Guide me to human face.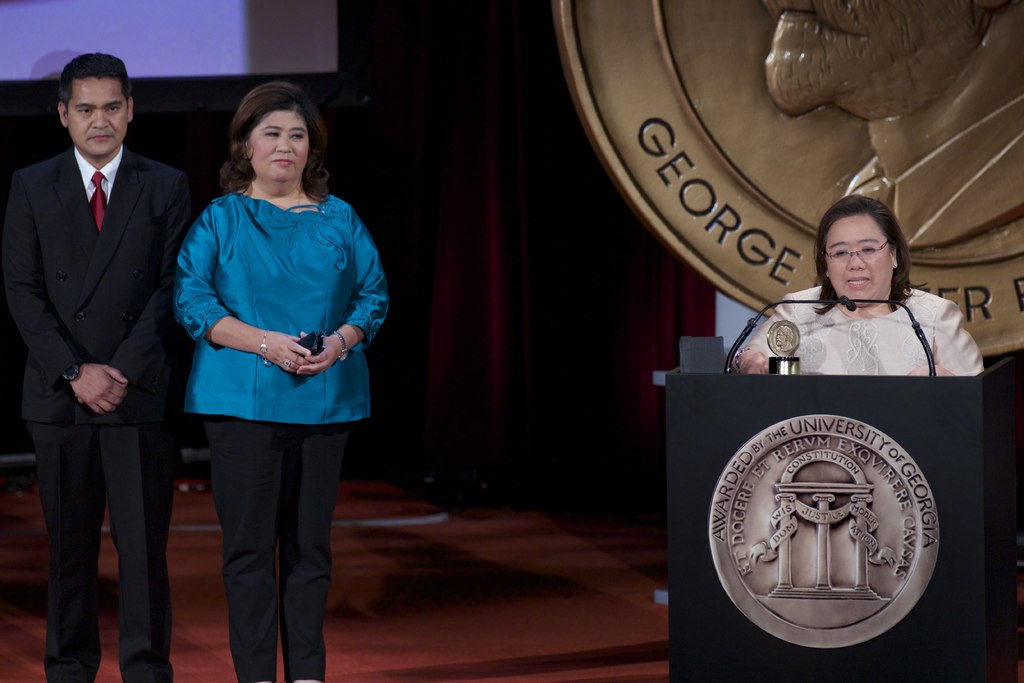
Guidance: BBox(65, 78, 129, 156).
